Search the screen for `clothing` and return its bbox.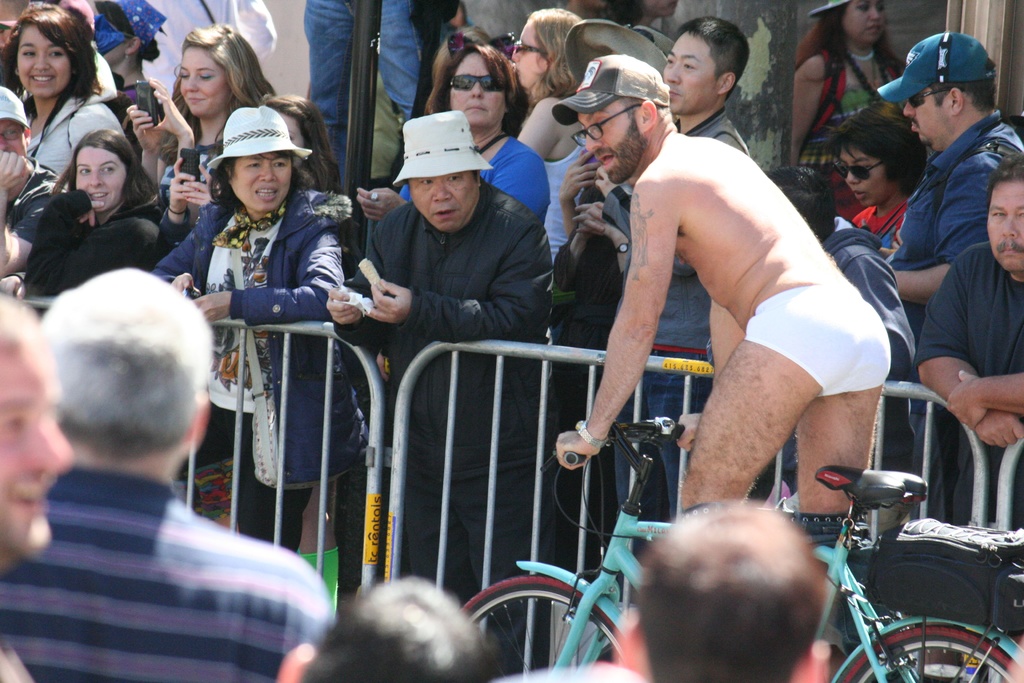
Found: bbox=(333, 175, 560, 677).
